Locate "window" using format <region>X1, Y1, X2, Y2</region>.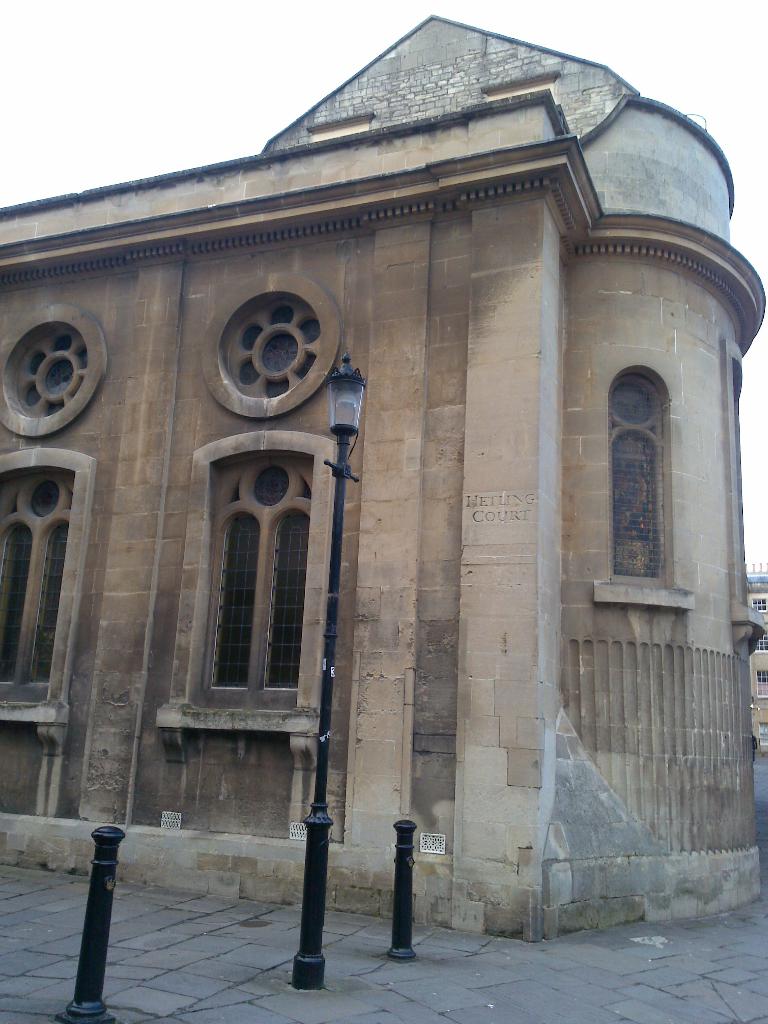
<region>188, 416, 324, 739</region>.
